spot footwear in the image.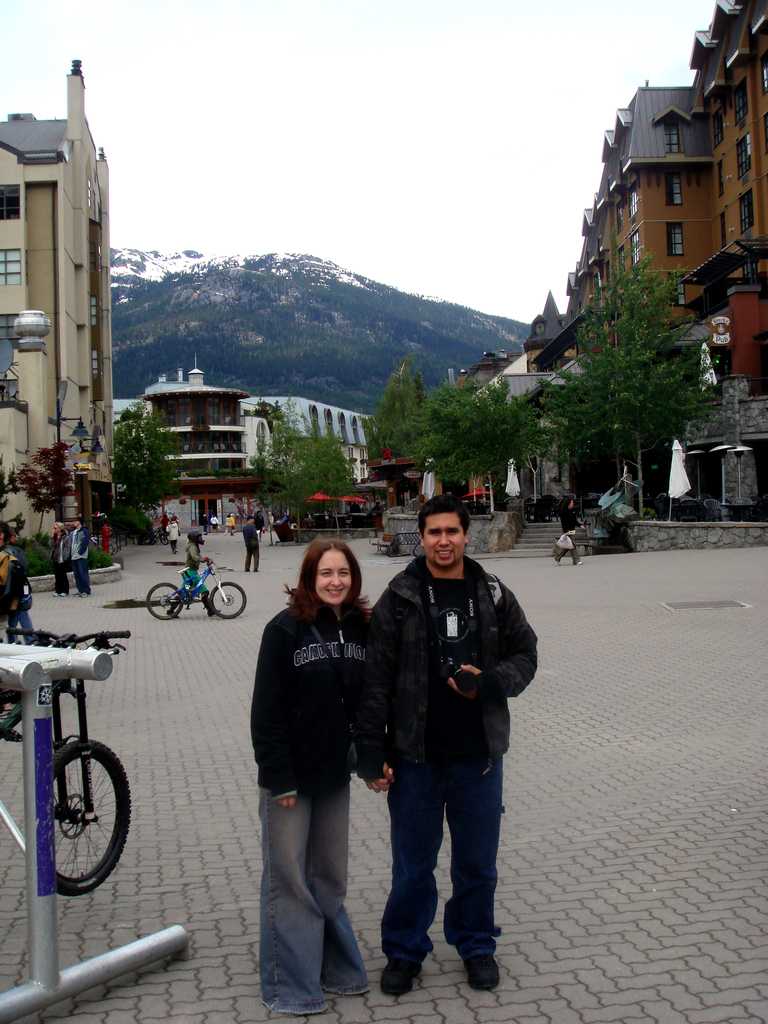
footwear found at region(573, 561, 583, 566).
